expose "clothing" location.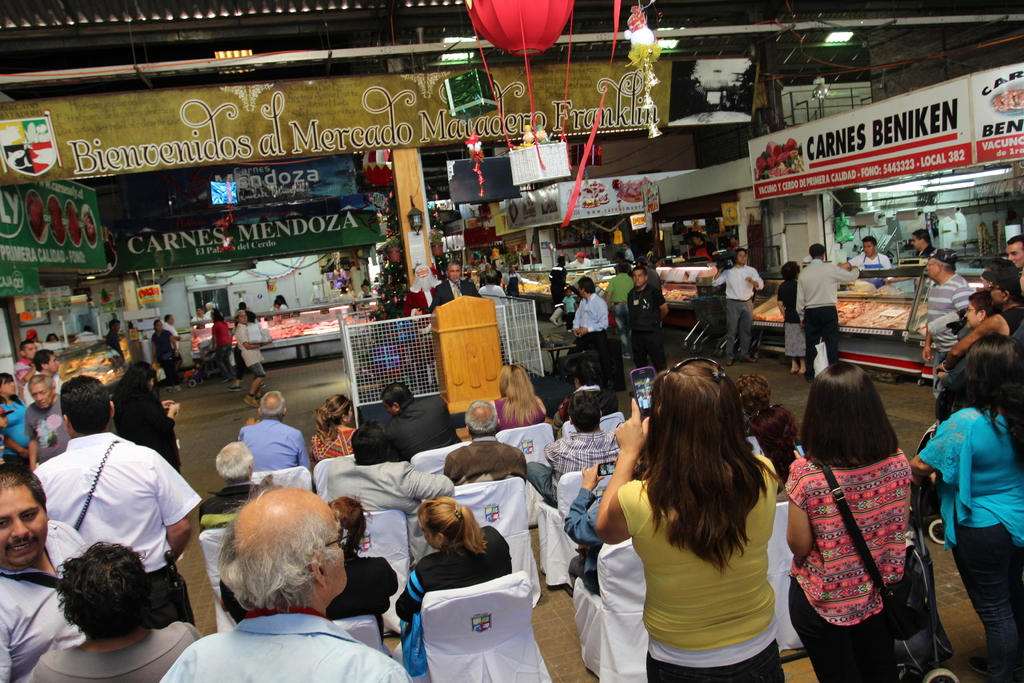
Exposed at <box>216,319,237,379</box>.
